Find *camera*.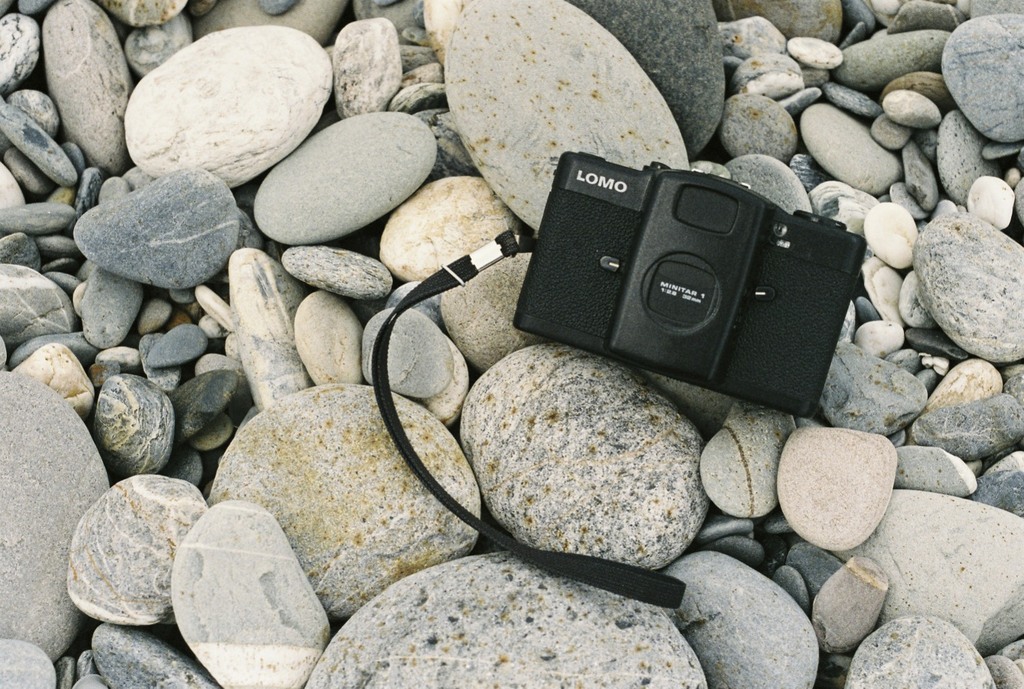
BBox(512, 150, 867, 418).
